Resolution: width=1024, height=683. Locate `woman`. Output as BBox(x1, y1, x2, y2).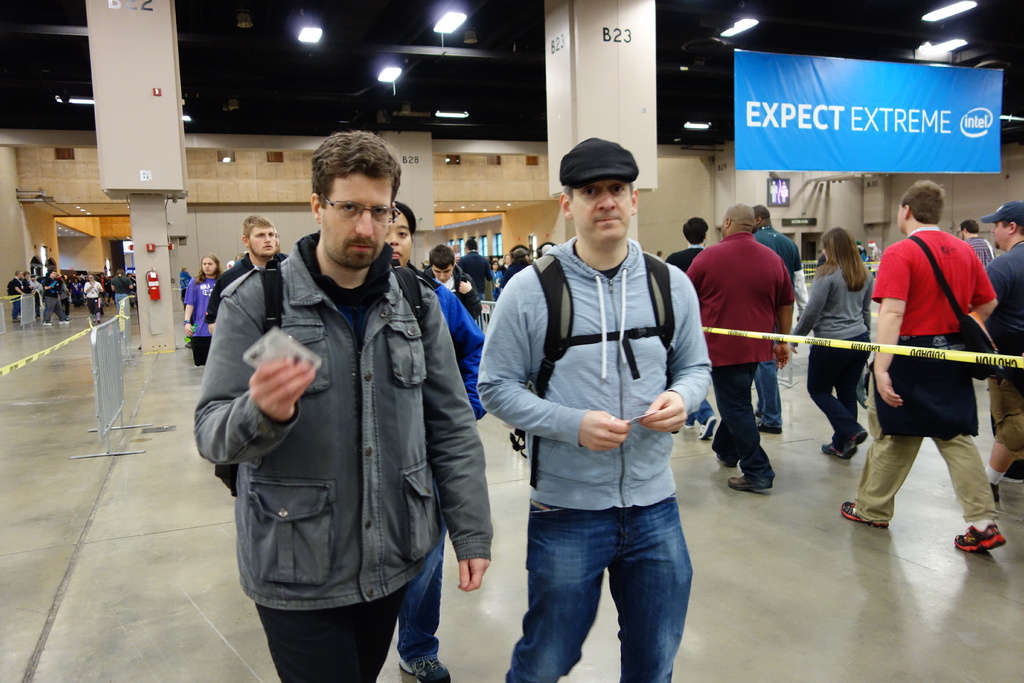
BBox(811, 216, 895, 491).
